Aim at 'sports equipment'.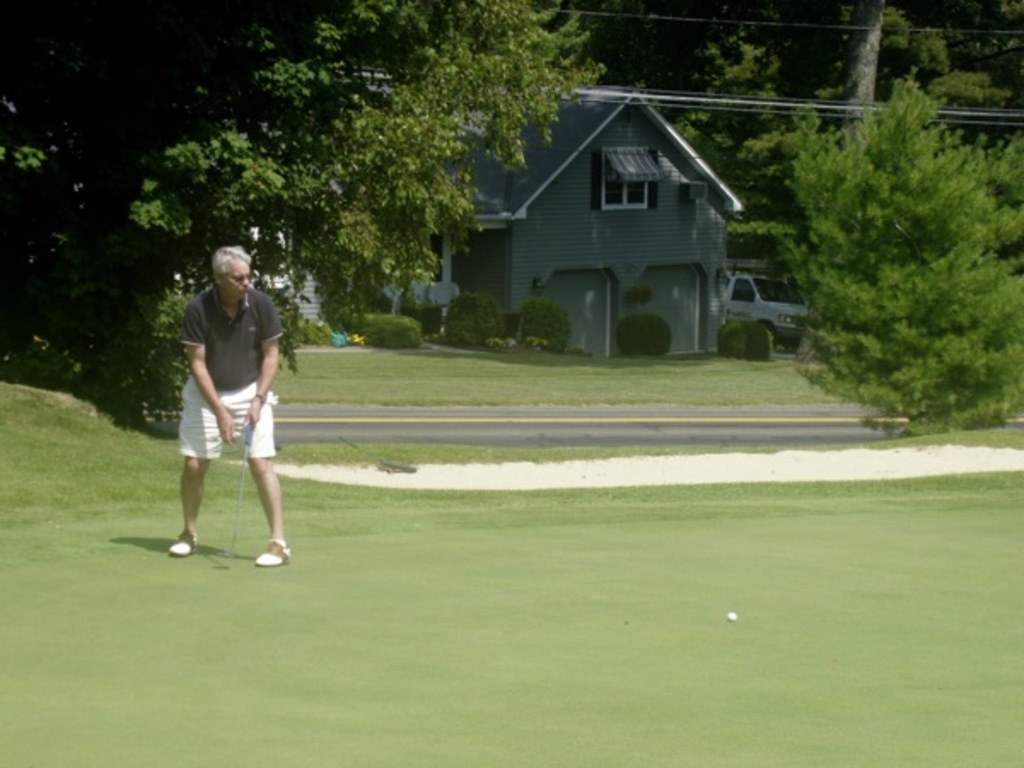
Aimed at locate(208, 423, 253, 563).
